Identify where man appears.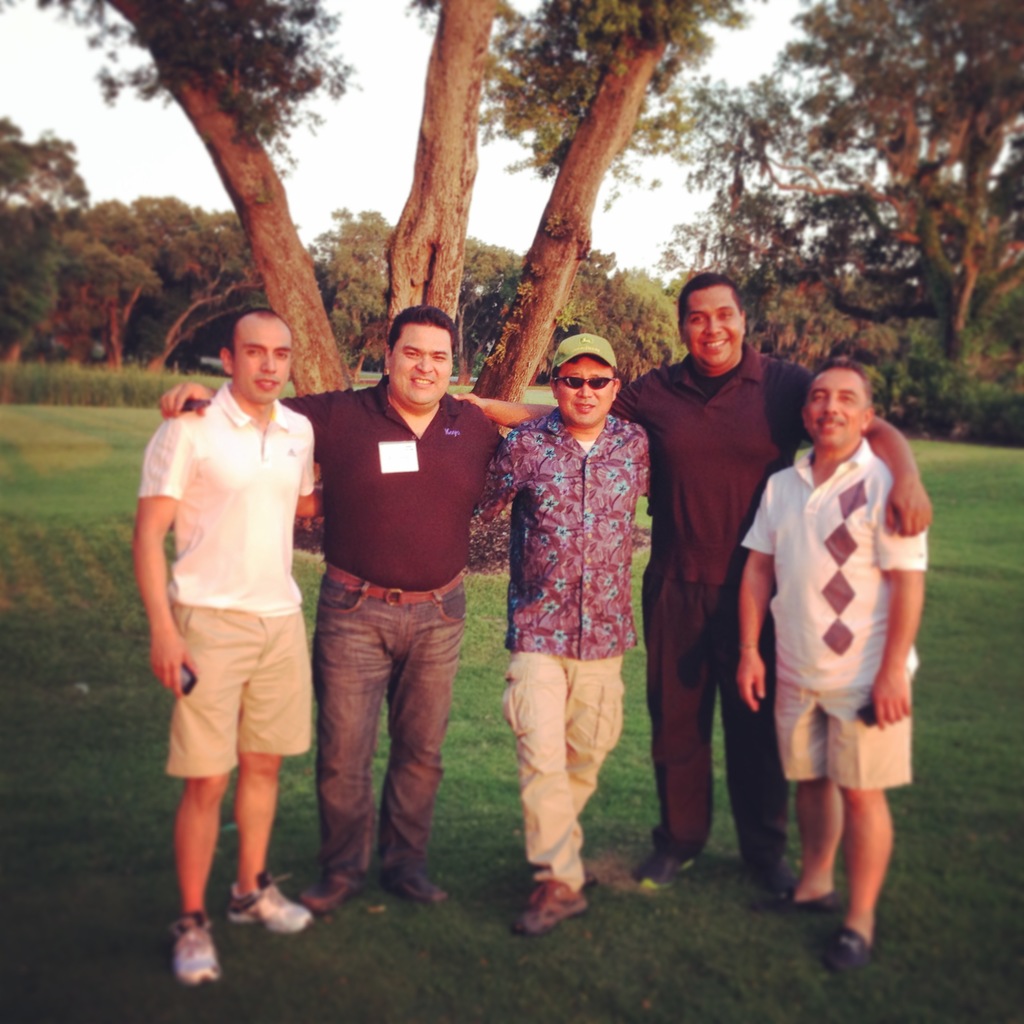
Appears at x1=450, y1=266, x2=941, y2=895.
